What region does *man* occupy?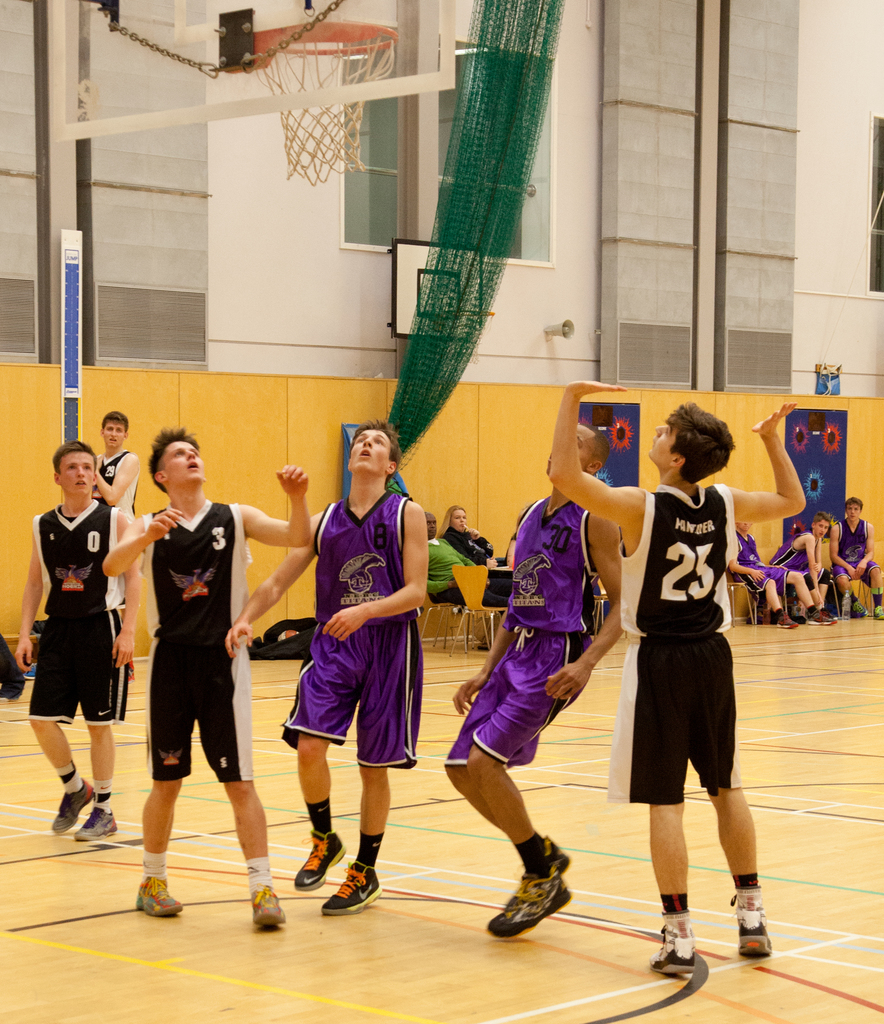
19:431:125:845.
